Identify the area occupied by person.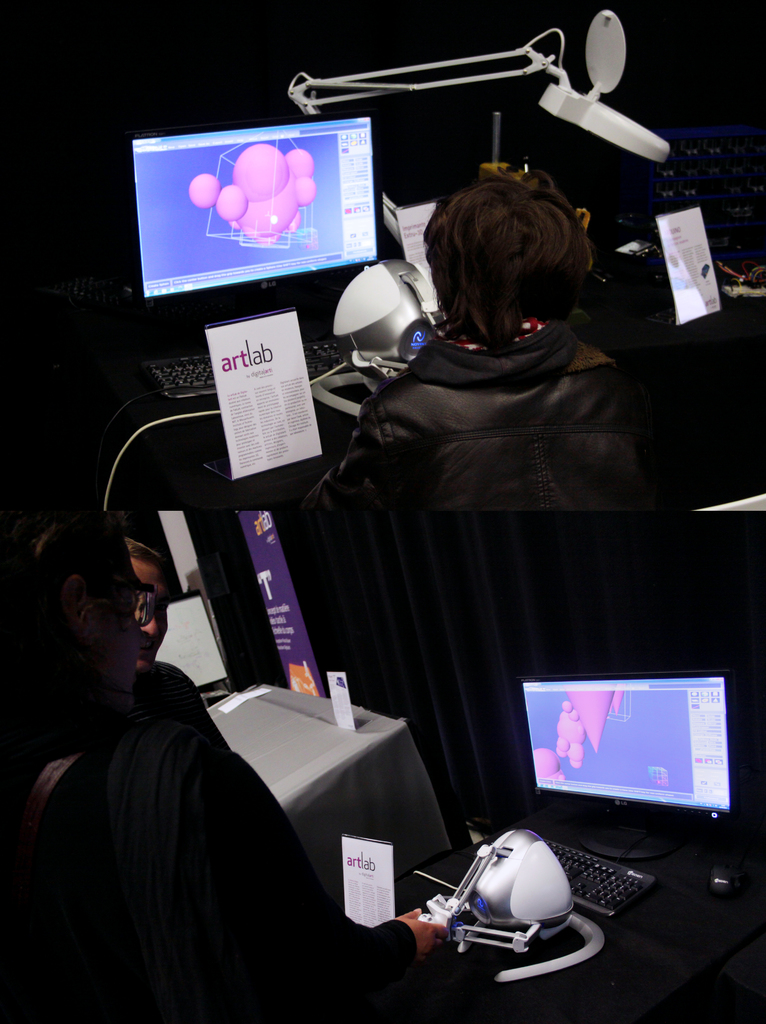
Area: <region>0, 487, 459, 1023</region>.
